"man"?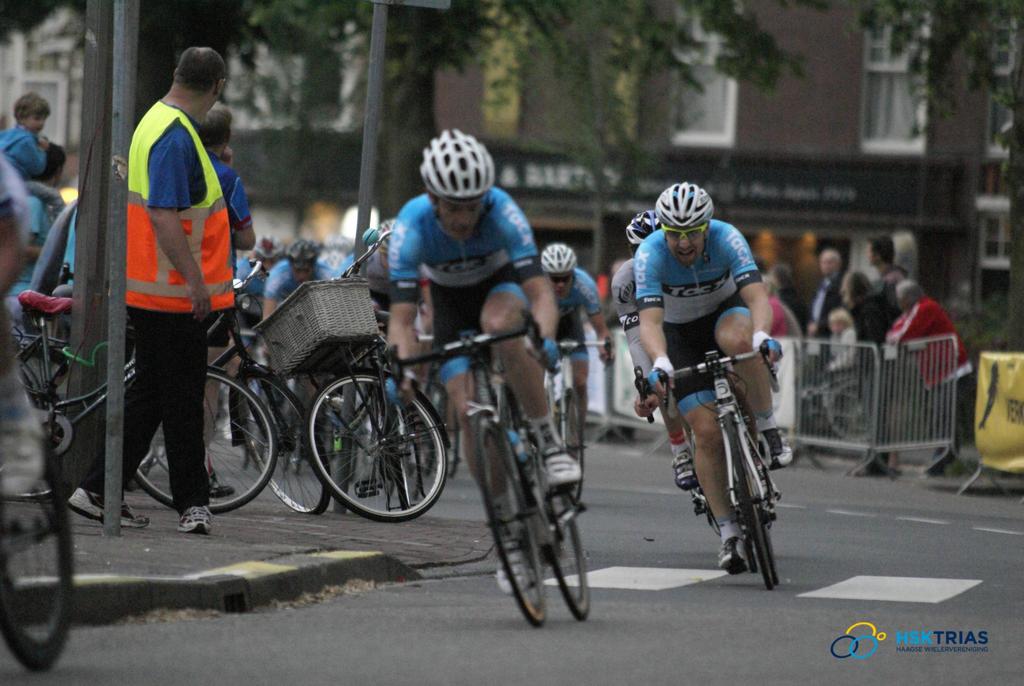
detection(634, 176, 794, 575)
